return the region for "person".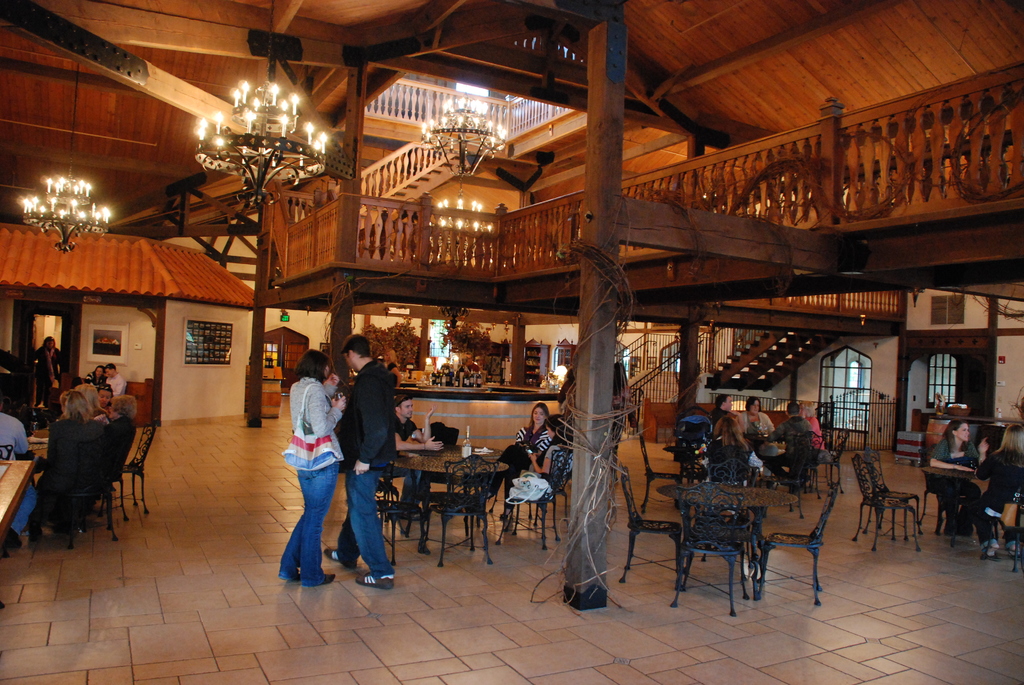
locate(320, 334, 396, 588).
